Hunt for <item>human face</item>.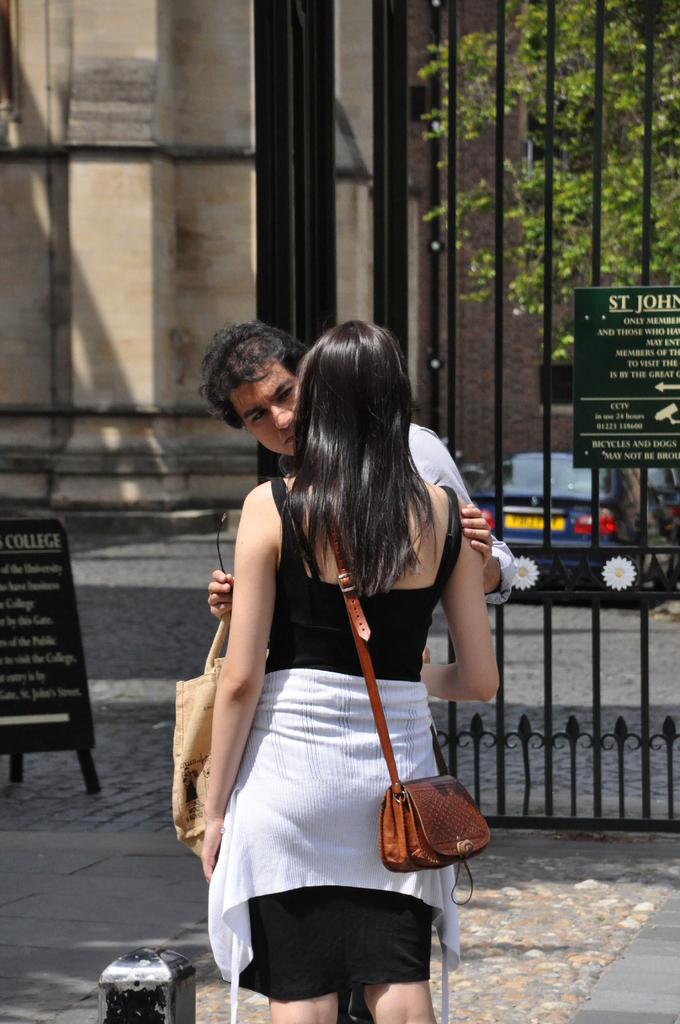
Hunted down at (left=227, top=356, right=304, bottom=456).
